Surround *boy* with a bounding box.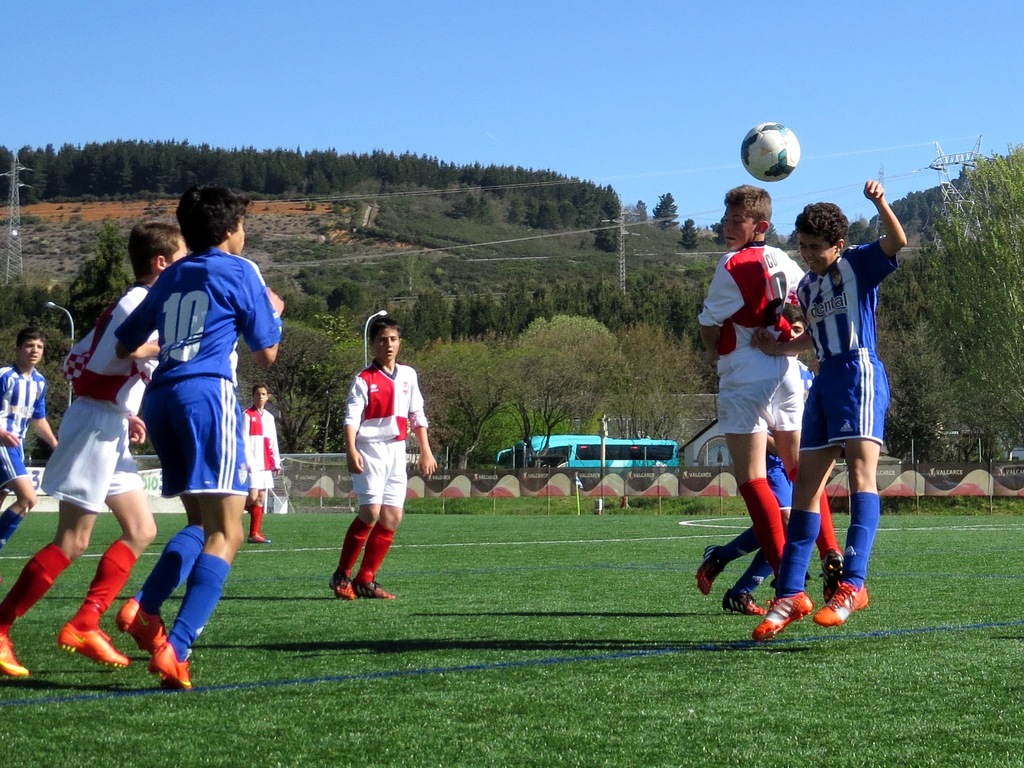
{"x1": 325, "y1": 316, "x2": 442, "y2": 611}.
